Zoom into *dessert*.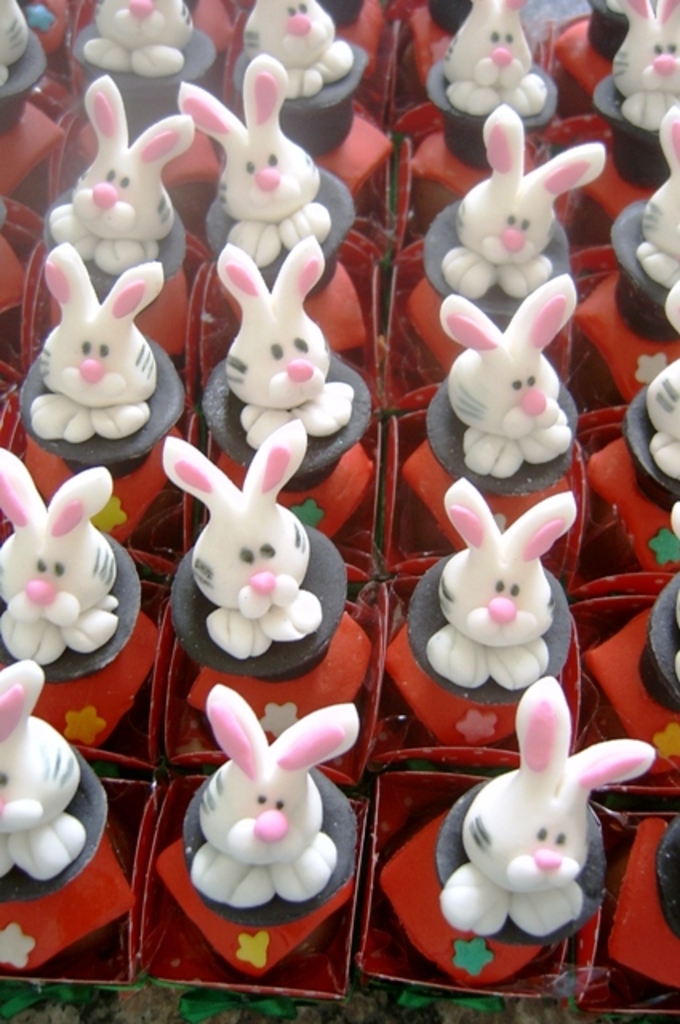
Zoom target: <bbox>154, 680, 355, 976</bbox>.
